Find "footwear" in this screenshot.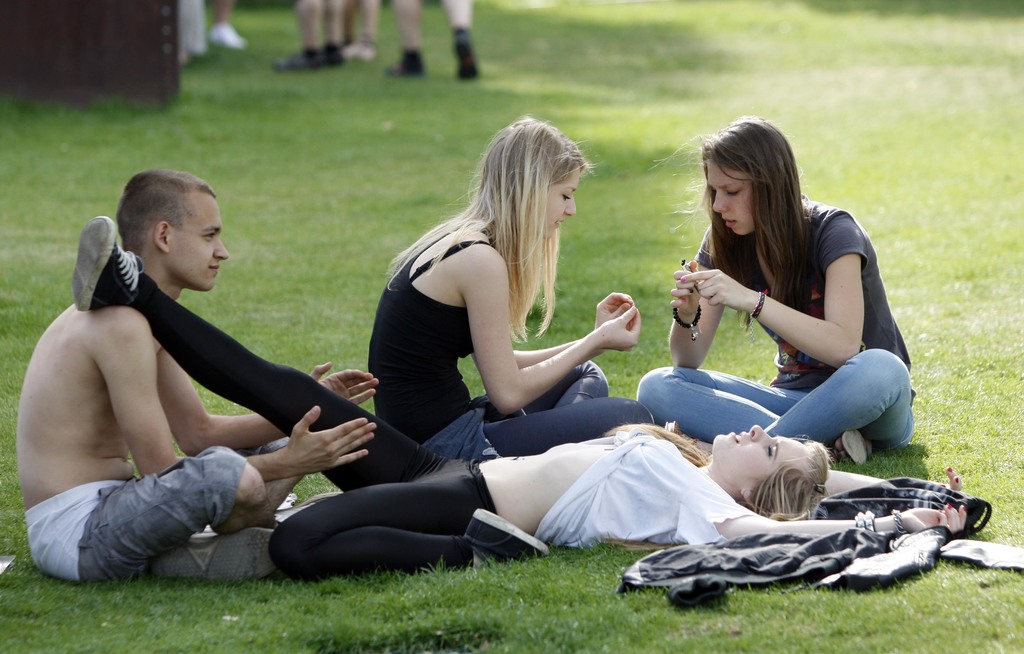
The bounding box for "footwear" is (x1=143, y1=516, x2=280, y2=591).
